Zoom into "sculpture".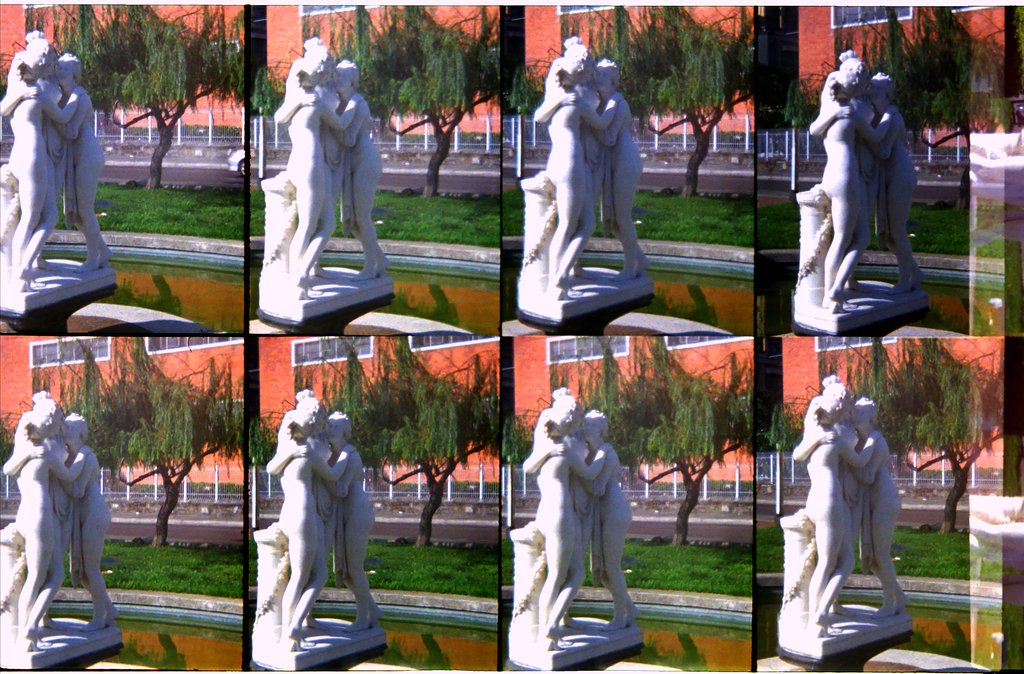
Zoom target: bbox(811, 59, 874, 307).
